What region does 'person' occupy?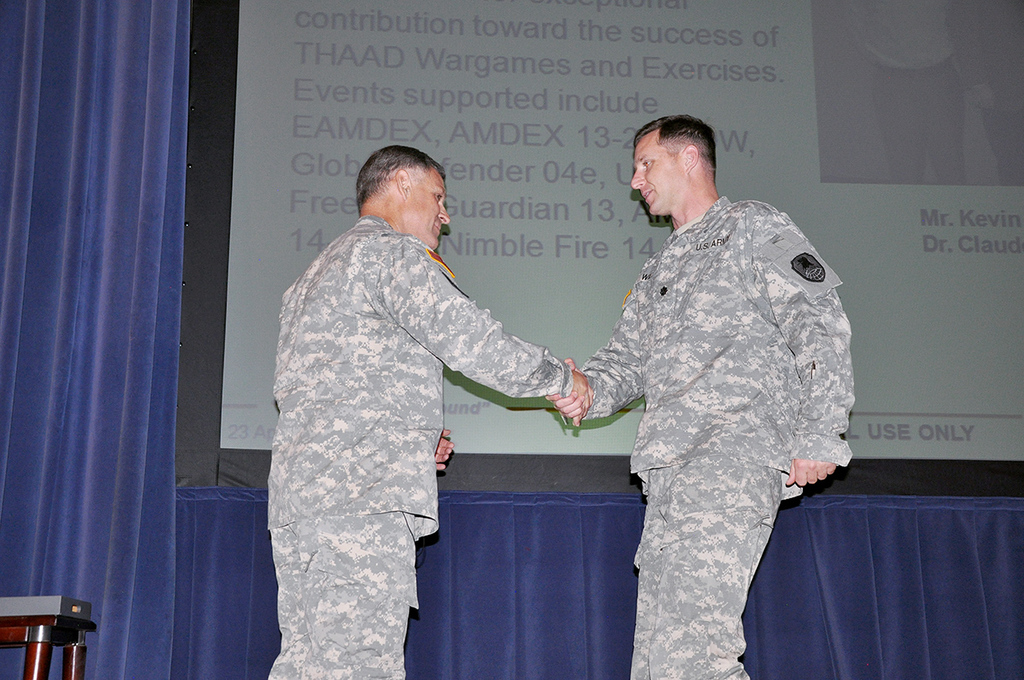
(542, 117, 858, 679).
